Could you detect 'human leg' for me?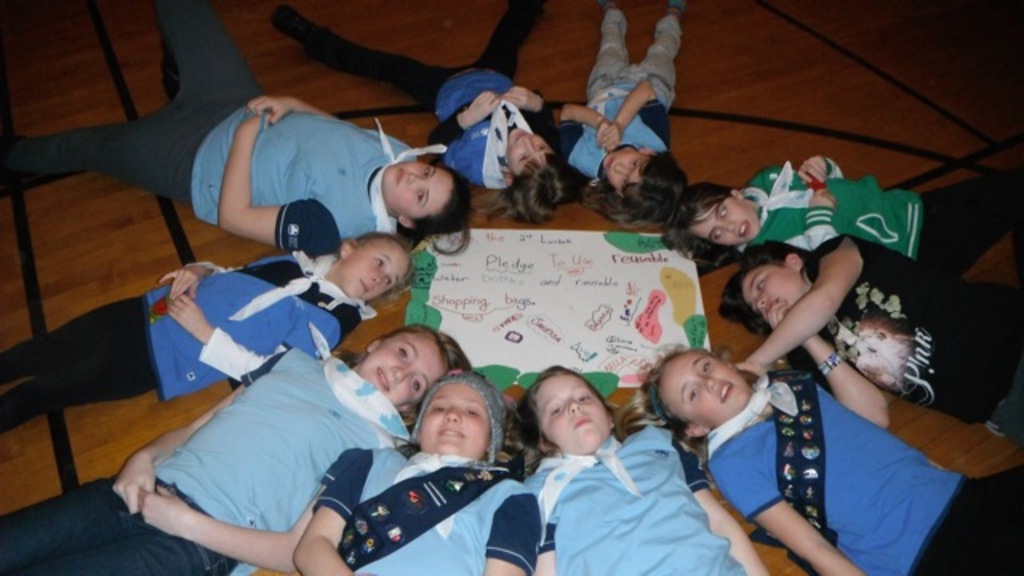
Detection result: 917 466 1022 574.
